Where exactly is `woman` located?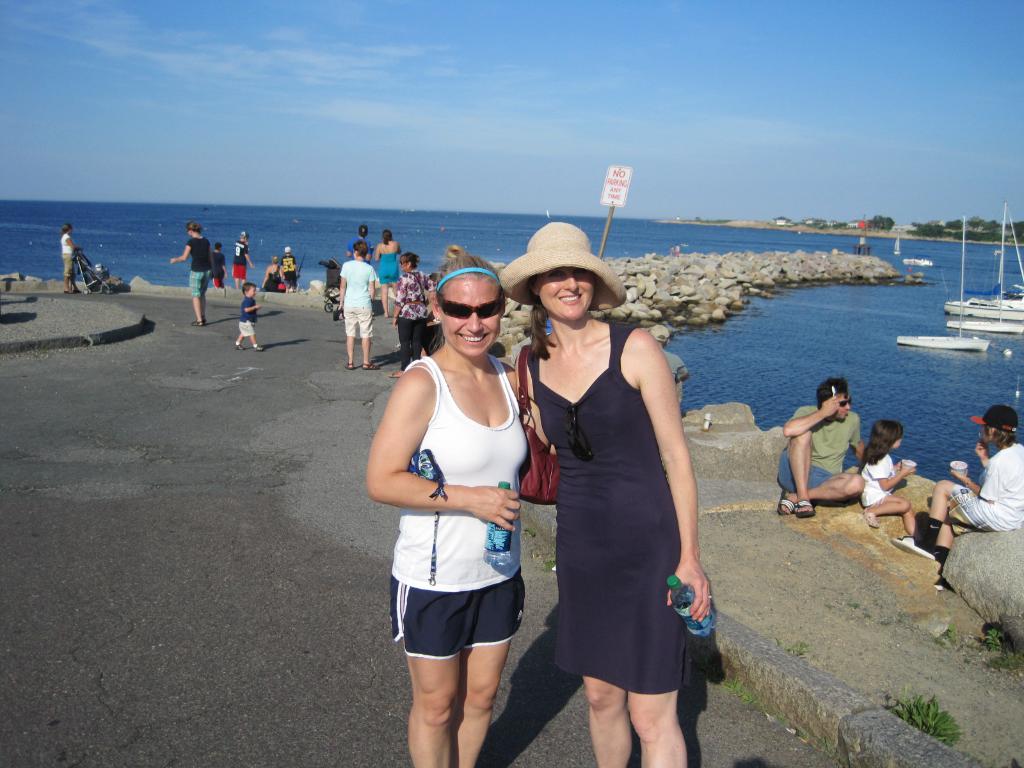
Its bounding box is {"x1": 364, "y1": 248, "x2": 550, "y2": 762}.
